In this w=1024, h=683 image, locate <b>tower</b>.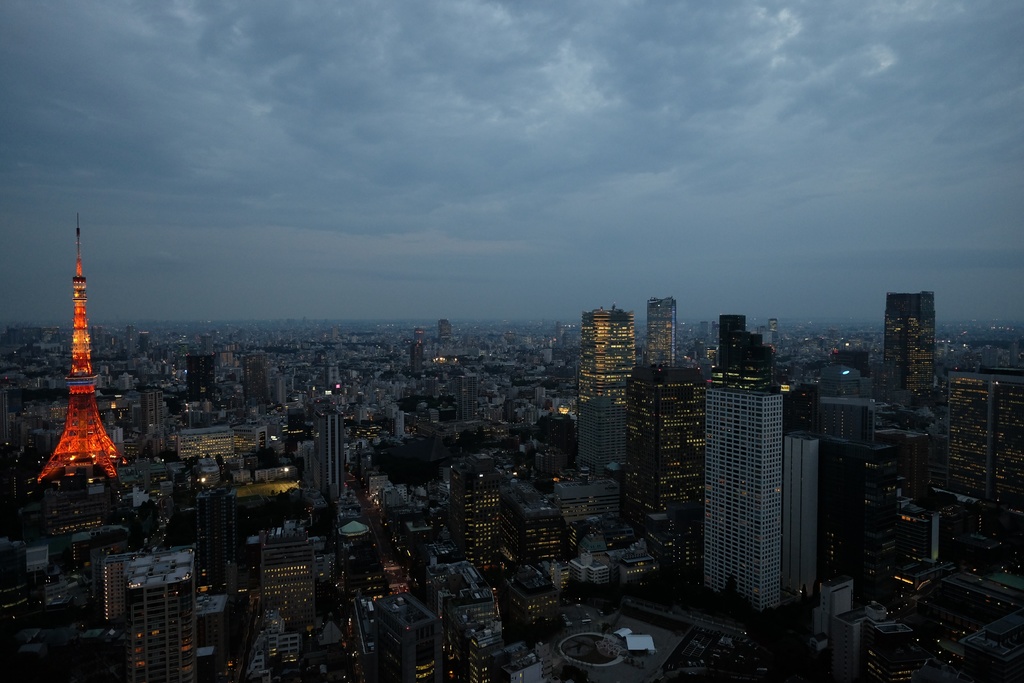
Bounding box: <region>718, 313, 746, 368</region>.
